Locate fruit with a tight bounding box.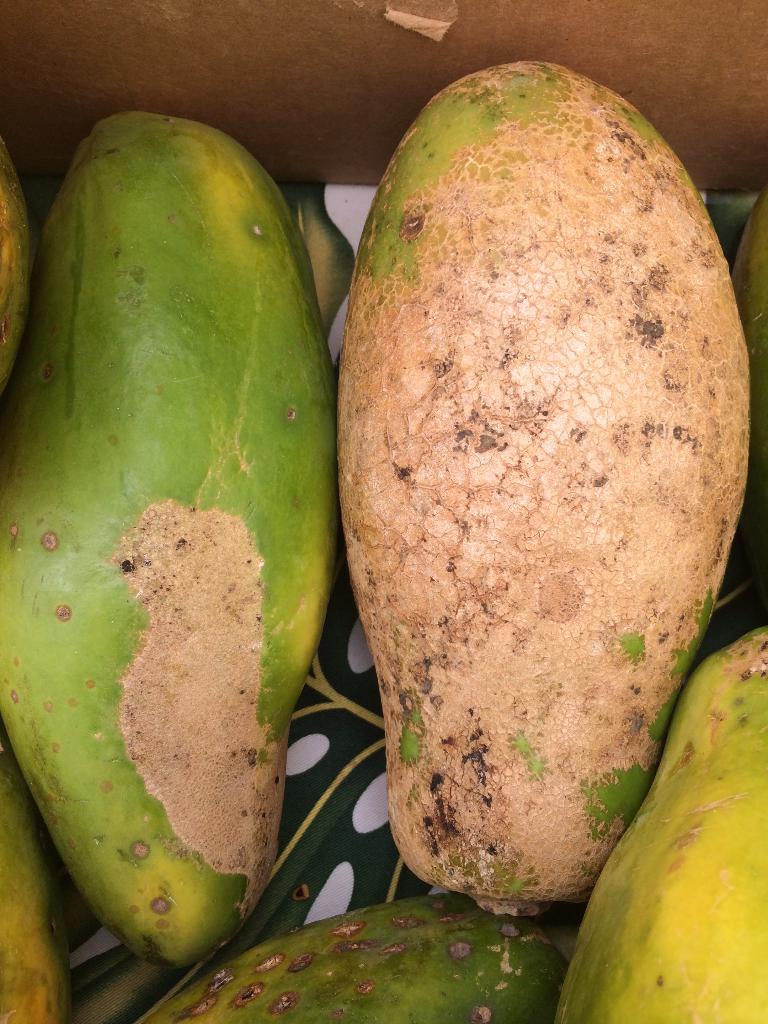
x1=26 y1=218 x2=328 y2=980.
